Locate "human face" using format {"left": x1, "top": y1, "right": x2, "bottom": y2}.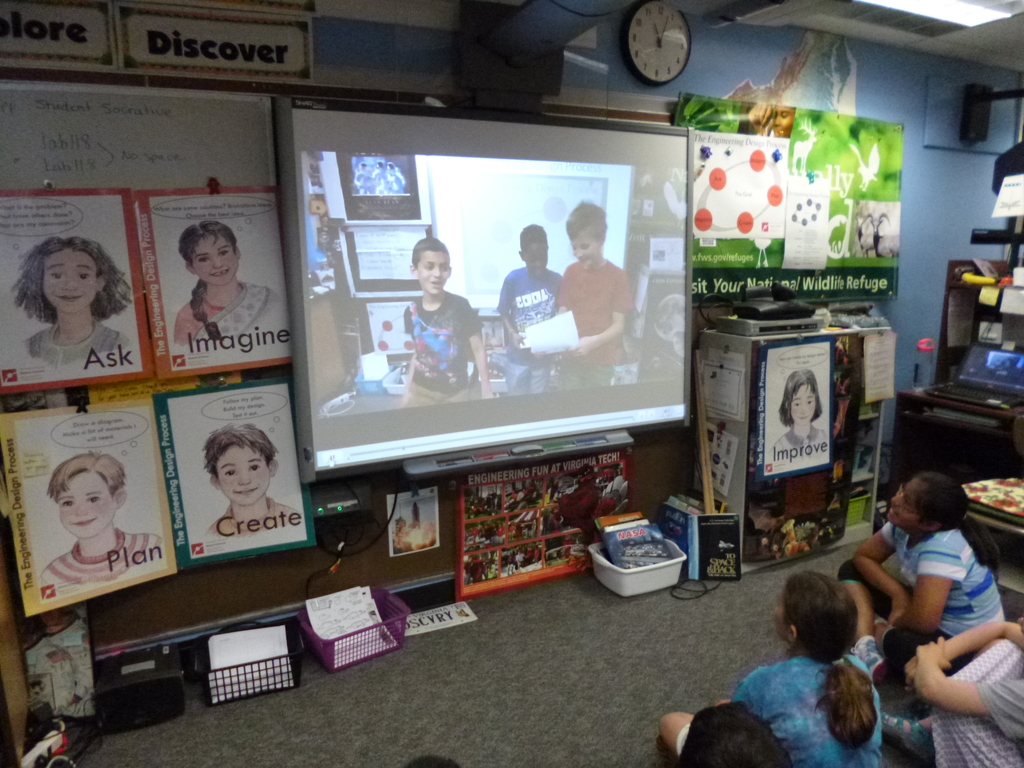
{"left": 193, "top": 236, "right": 237, "bottom": 285}.
